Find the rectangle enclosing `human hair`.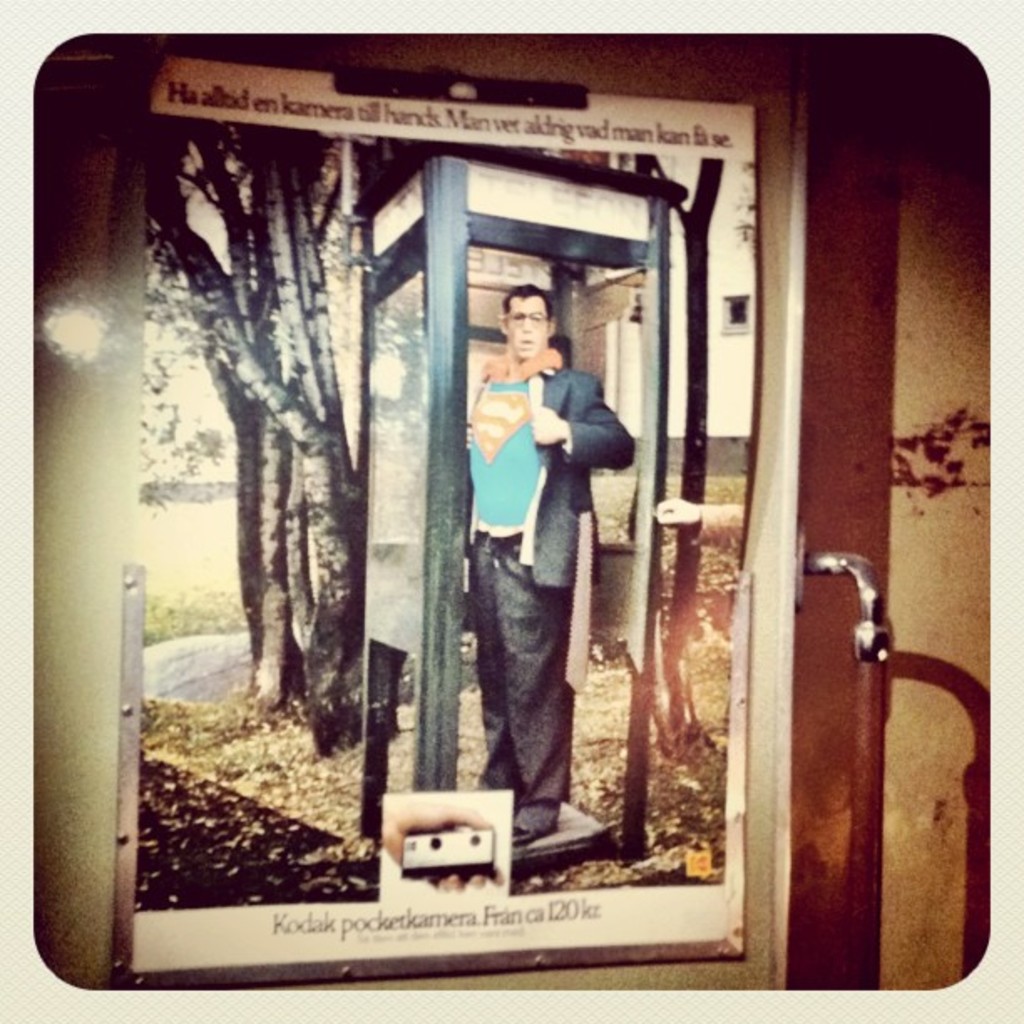
495 281 556 313.
